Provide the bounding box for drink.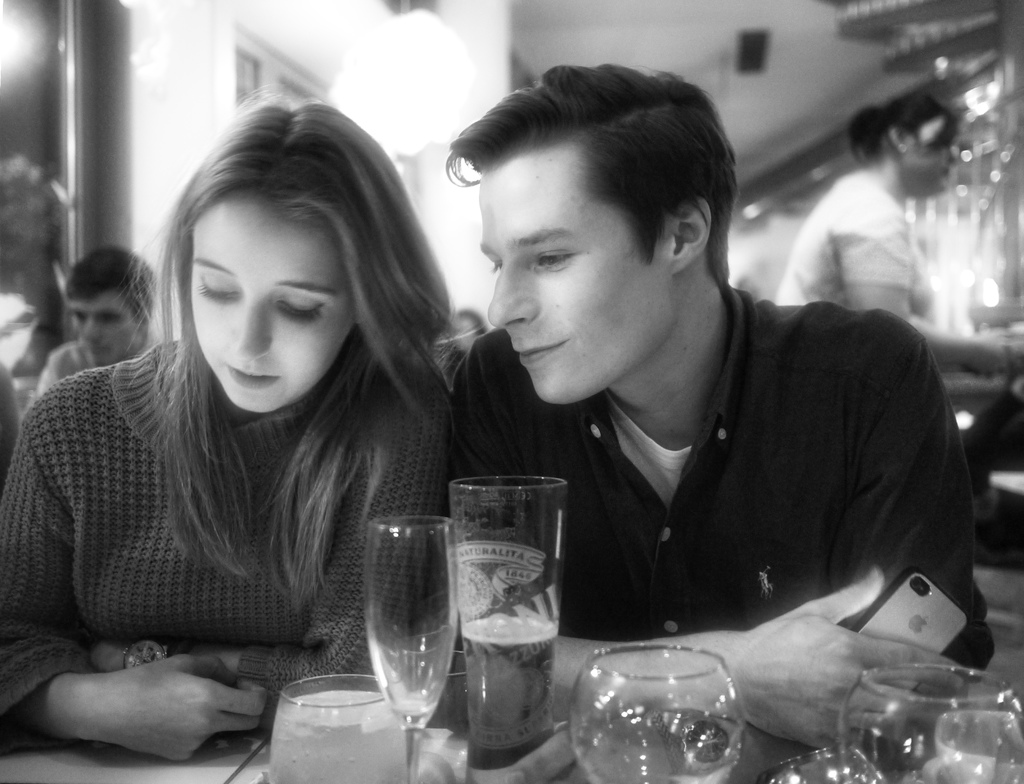
{"left": 270, "top": 675, "right": 405, "bottom": 783}.
